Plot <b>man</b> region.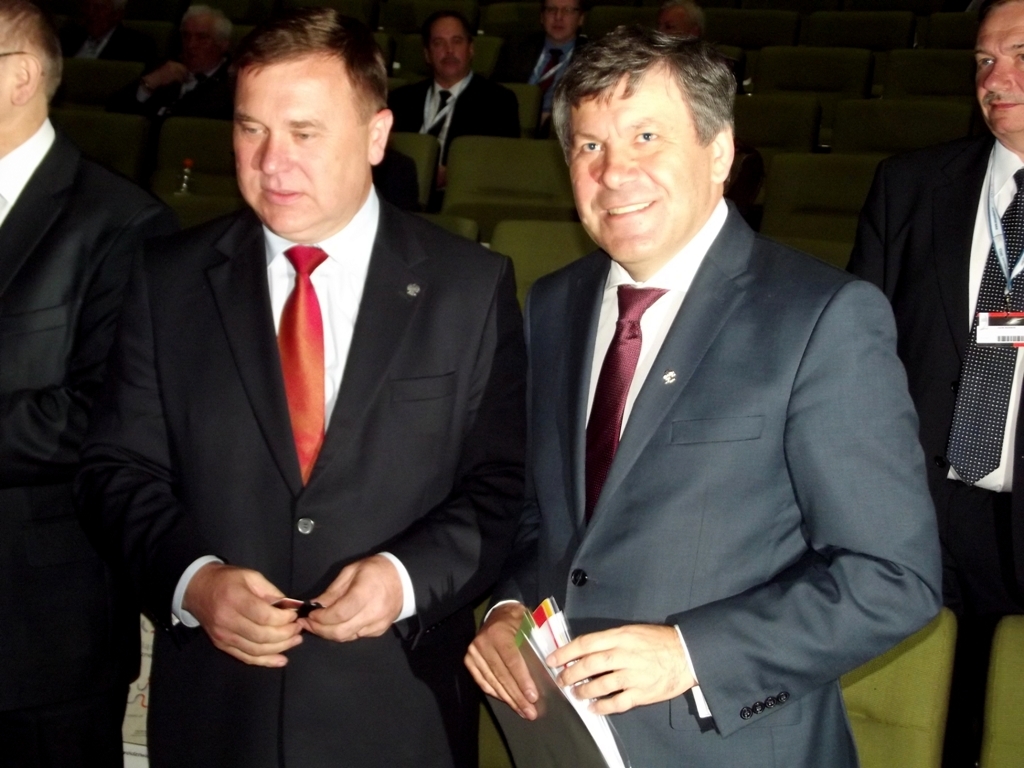
Plotted at pyautogui.locateOnScreen(0, 0, 142, 767).
